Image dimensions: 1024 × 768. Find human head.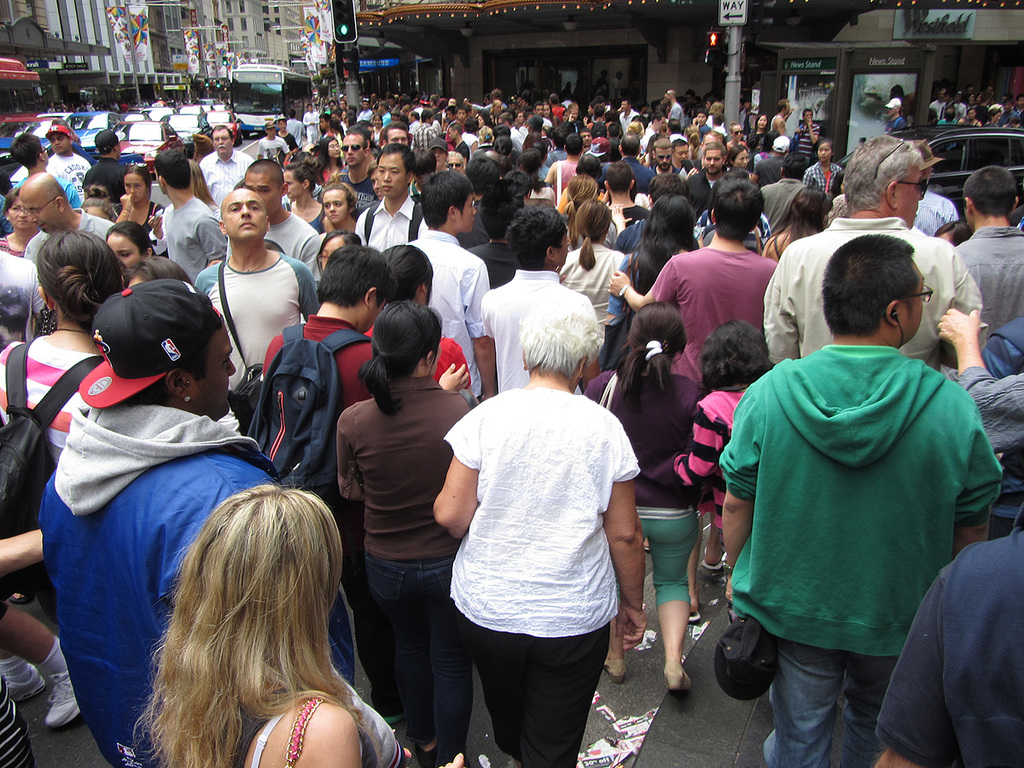
bbox=[843, 135, 924, 222].
